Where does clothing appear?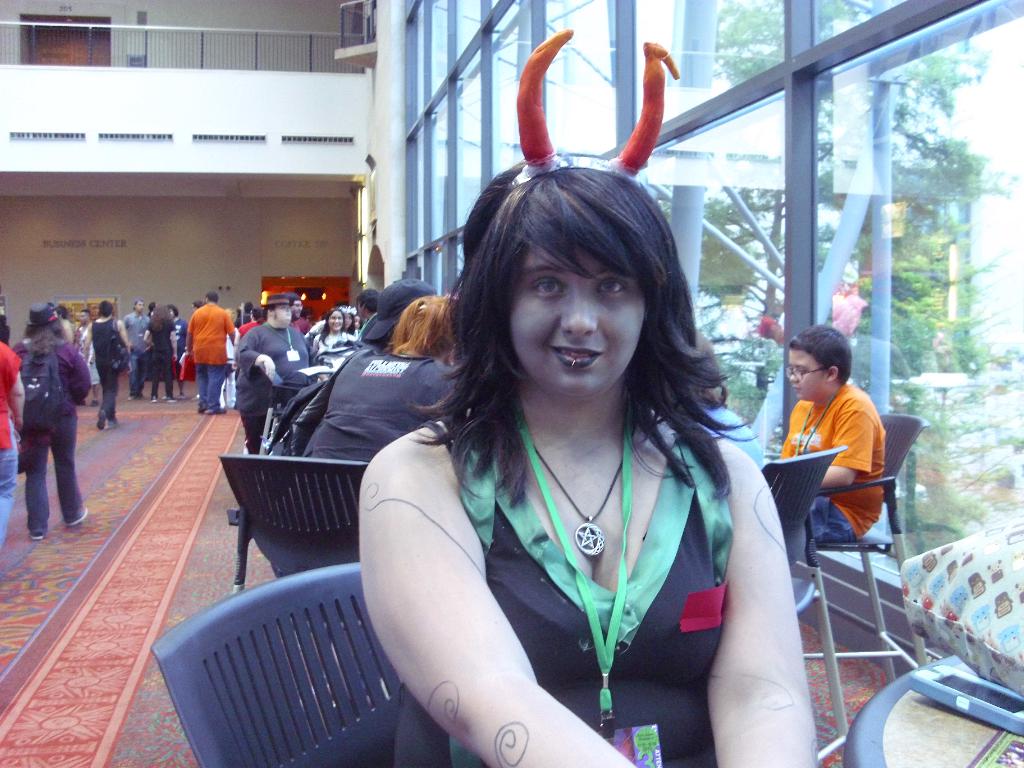
Appears at detection(278, 349, 458, 463).
